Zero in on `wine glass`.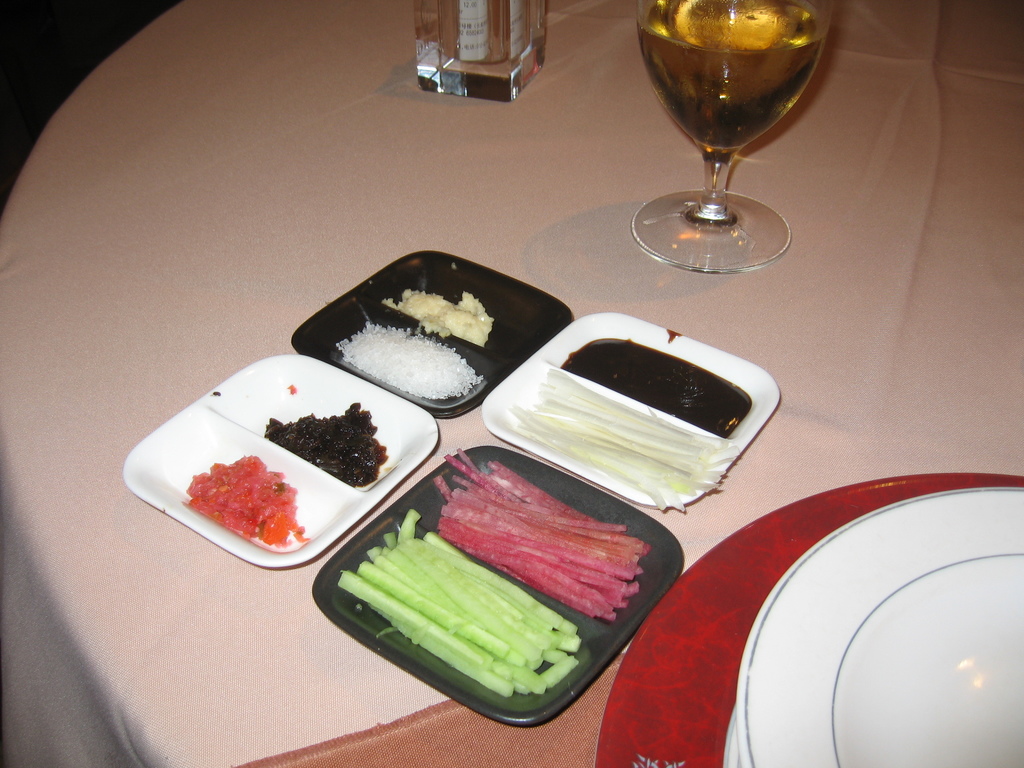
Zeroed in: BBox(630, 0, 833, 269).
